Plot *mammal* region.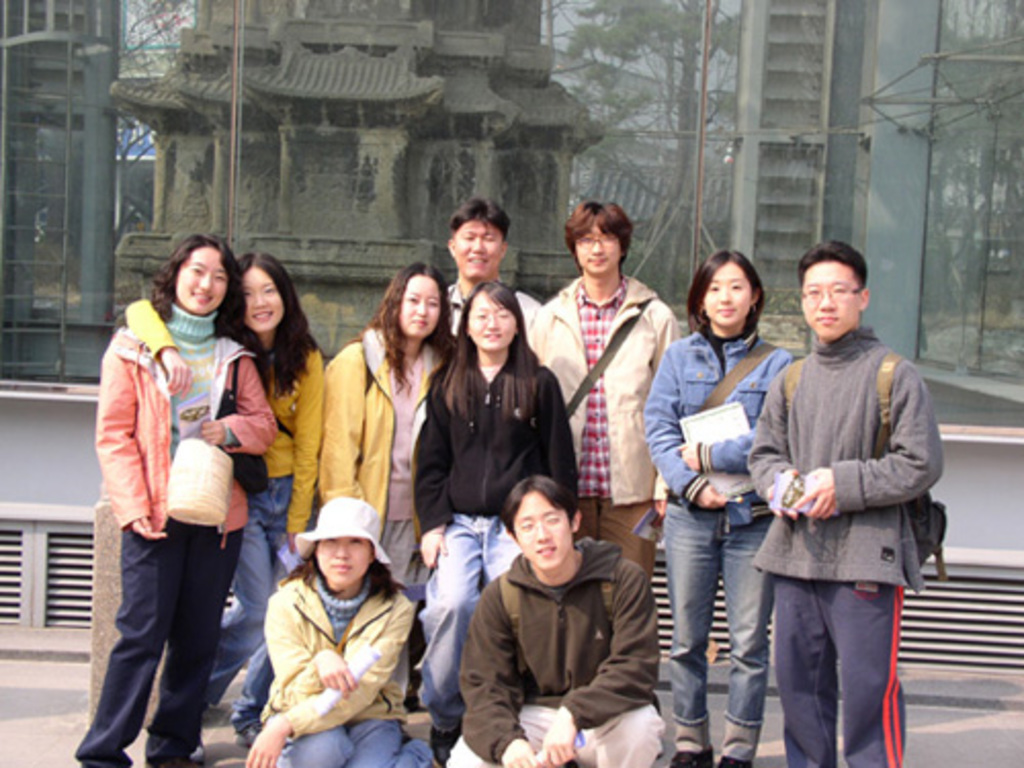
Plotted at [236,504,412,748].
